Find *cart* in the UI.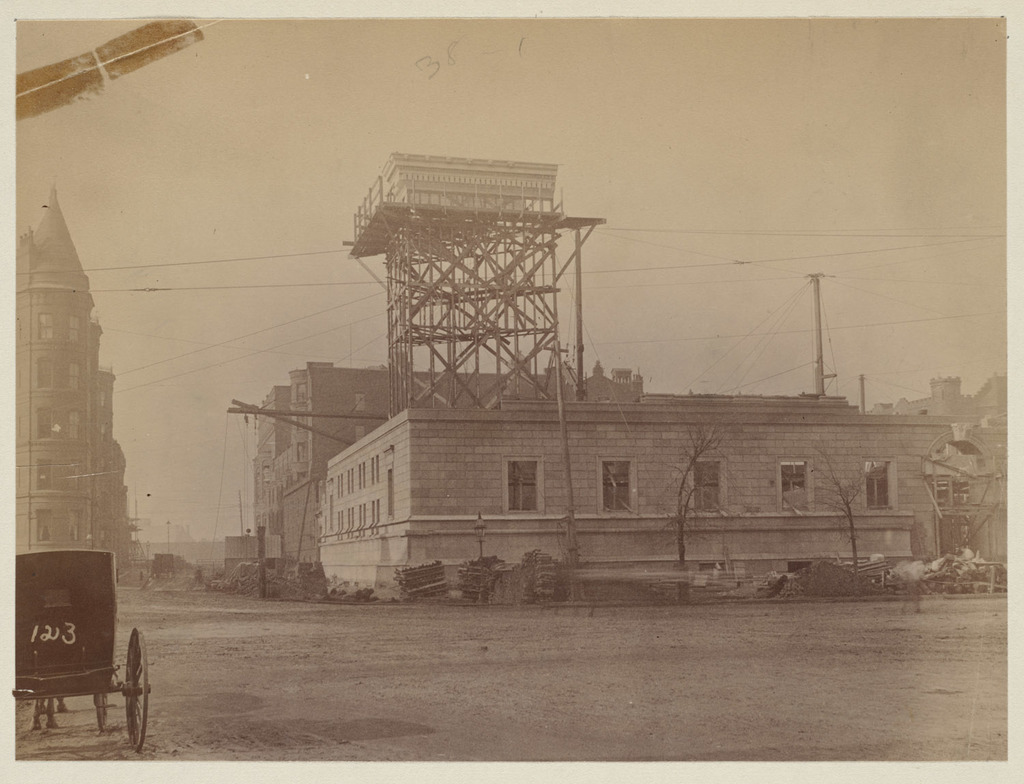
UI element at pyautogui.locateOnScreen(13, 548, 154, 754).
